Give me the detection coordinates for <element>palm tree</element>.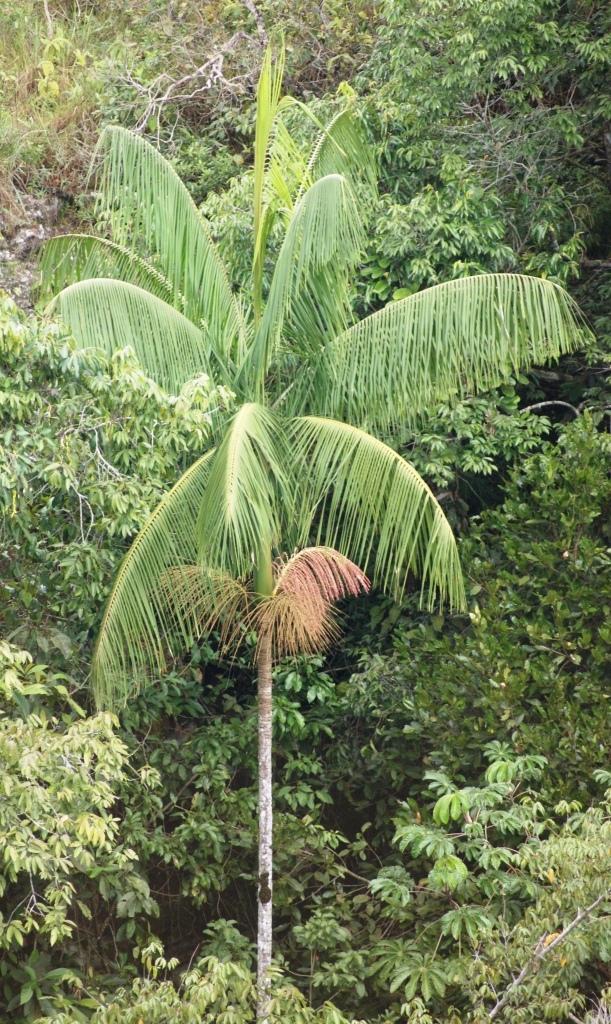
71:173:533:983.
